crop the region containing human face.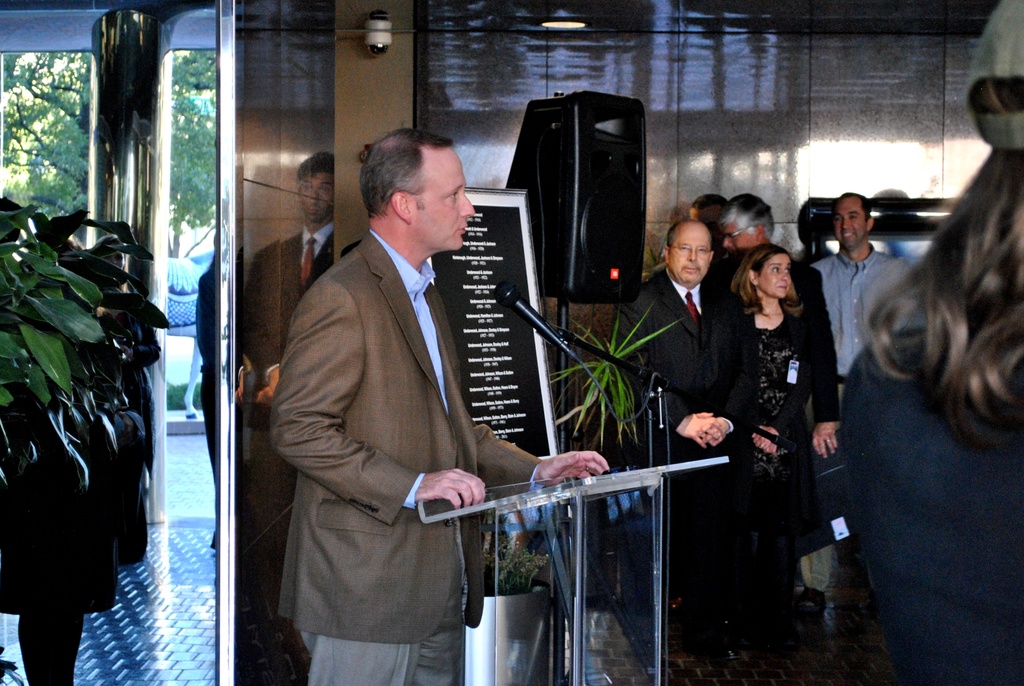
Crop region: (left=410, top=144, right=481, bottom=250).
